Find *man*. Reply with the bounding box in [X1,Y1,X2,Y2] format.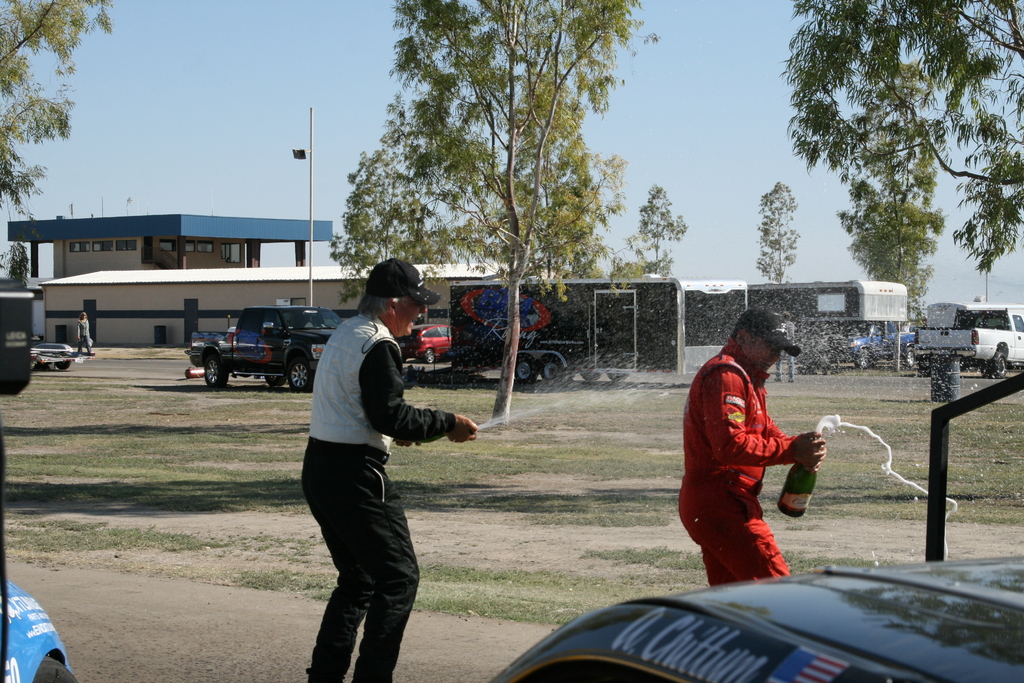
[680,307,824,579].
